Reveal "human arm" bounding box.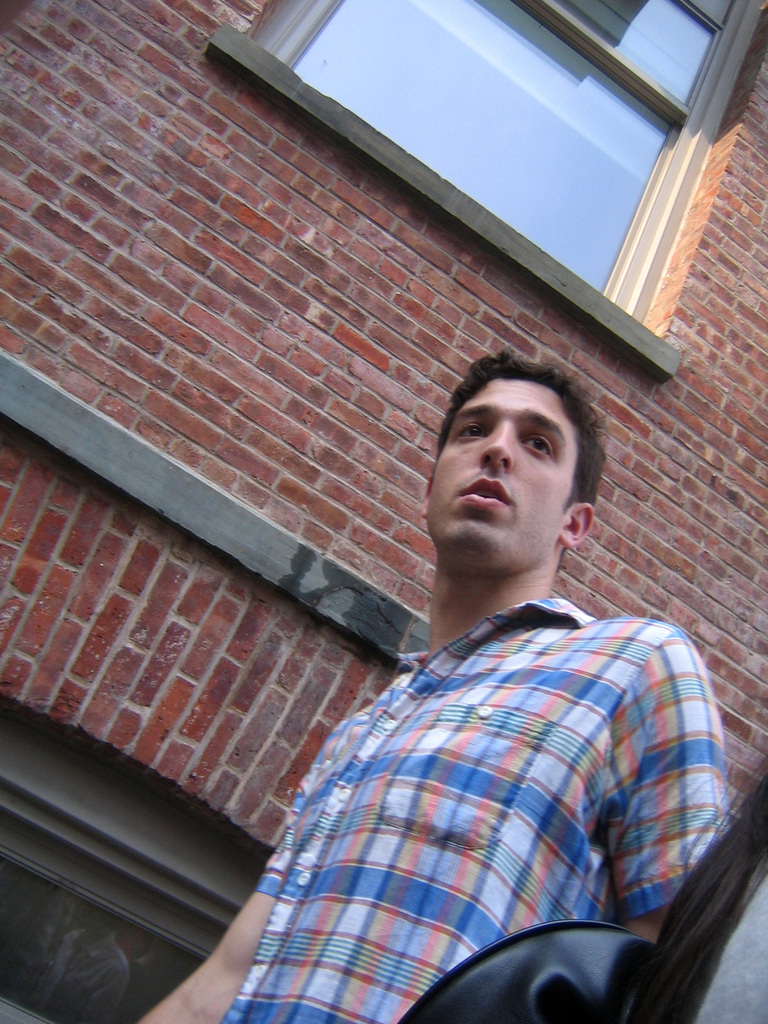
Revealed: box(604, 624, 730, 937).
